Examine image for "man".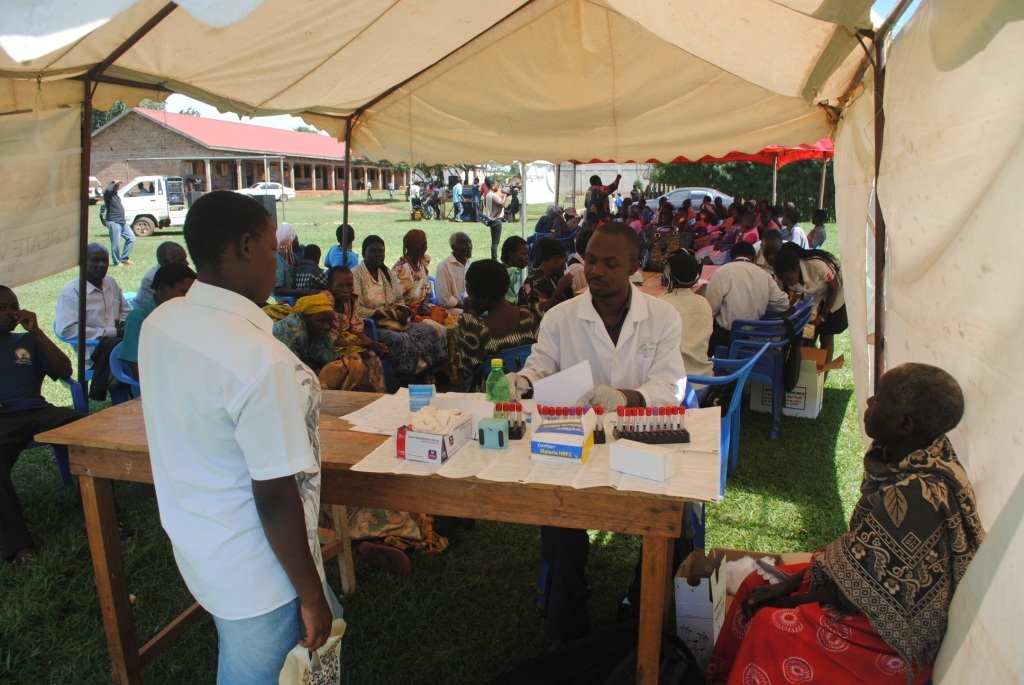
Examination result: 440 228 471 308.
